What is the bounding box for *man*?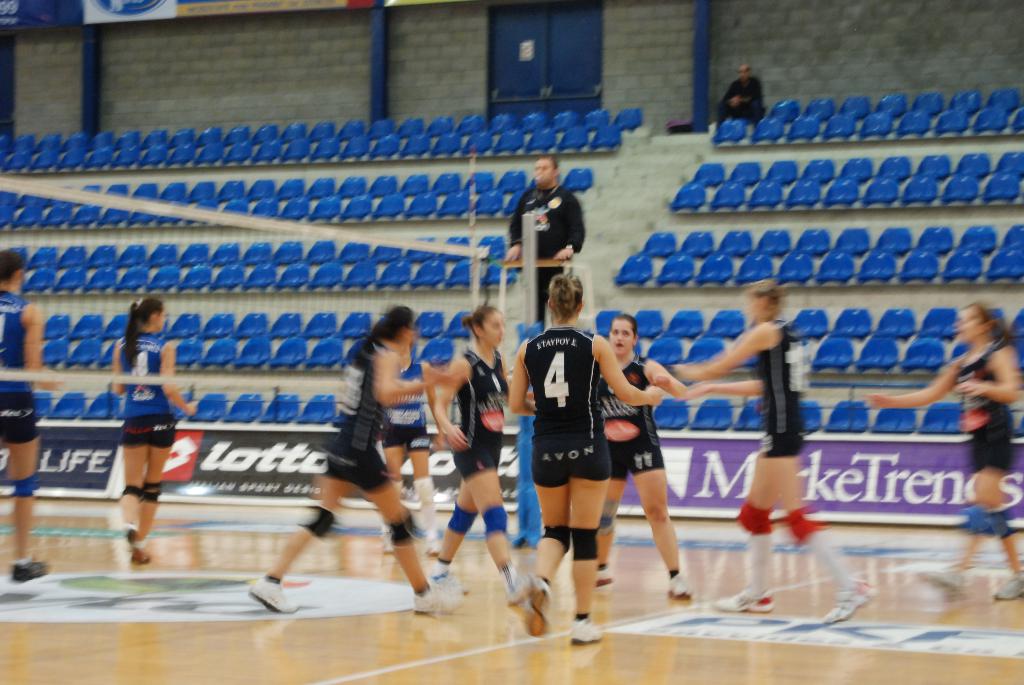
bbox=(717, 64, 776, 138).
